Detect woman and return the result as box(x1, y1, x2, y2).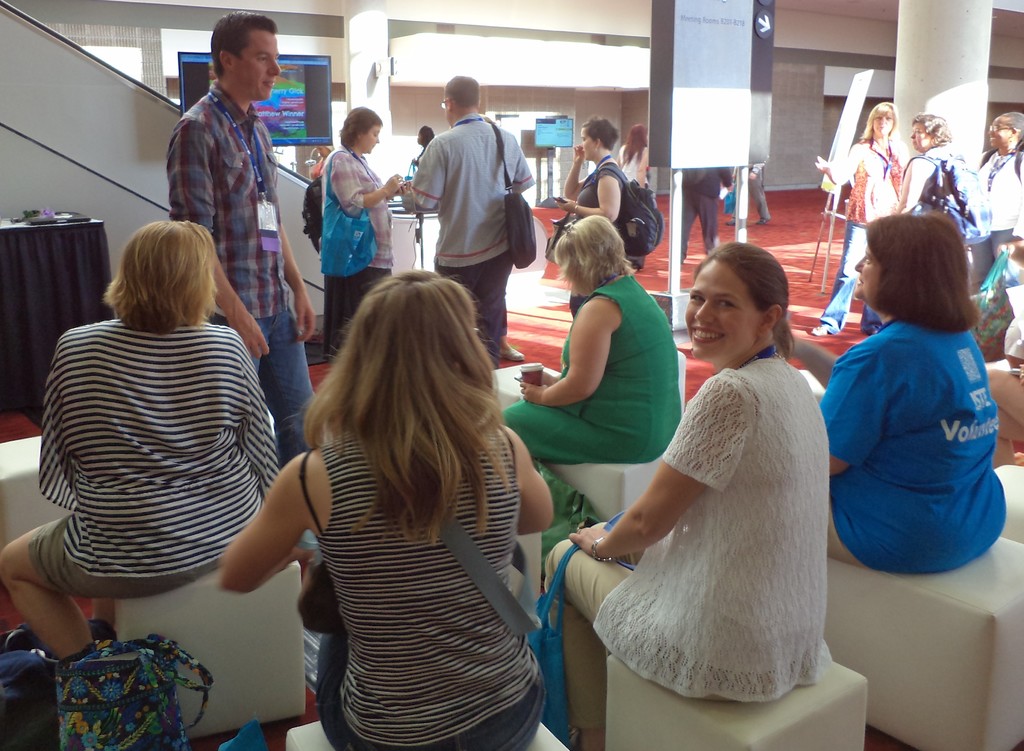
box(315, 102, 406, 358).
